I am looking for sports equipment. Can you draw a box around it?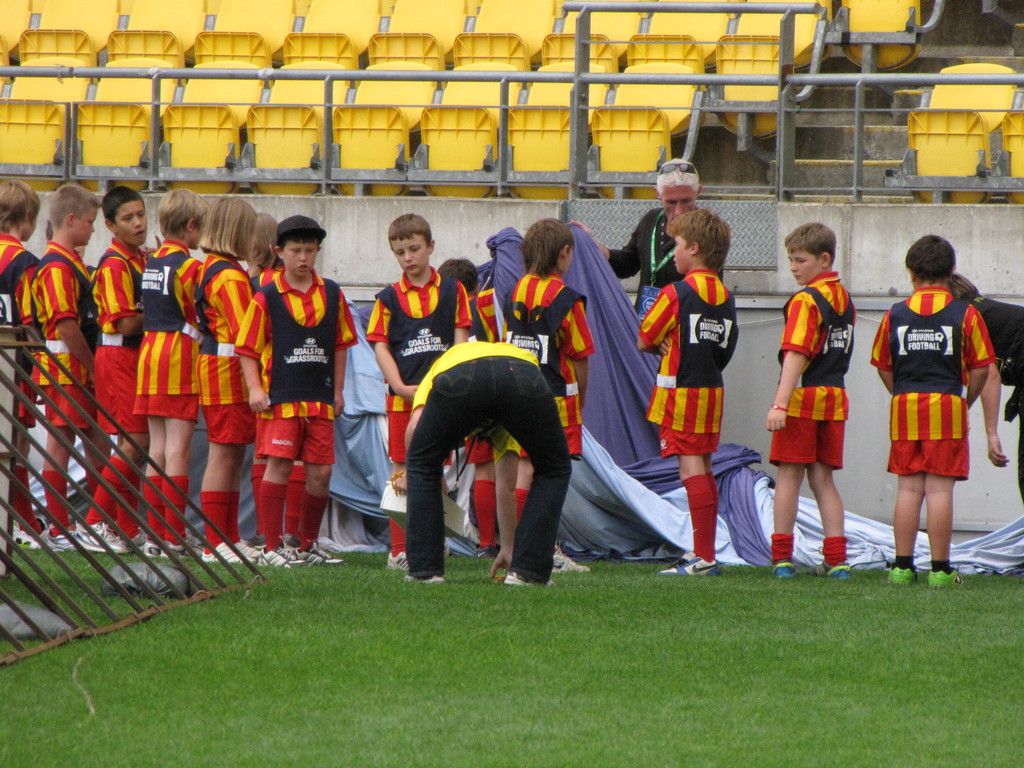
Sure, the bounding box is <box>657,552,723,580</box>.
